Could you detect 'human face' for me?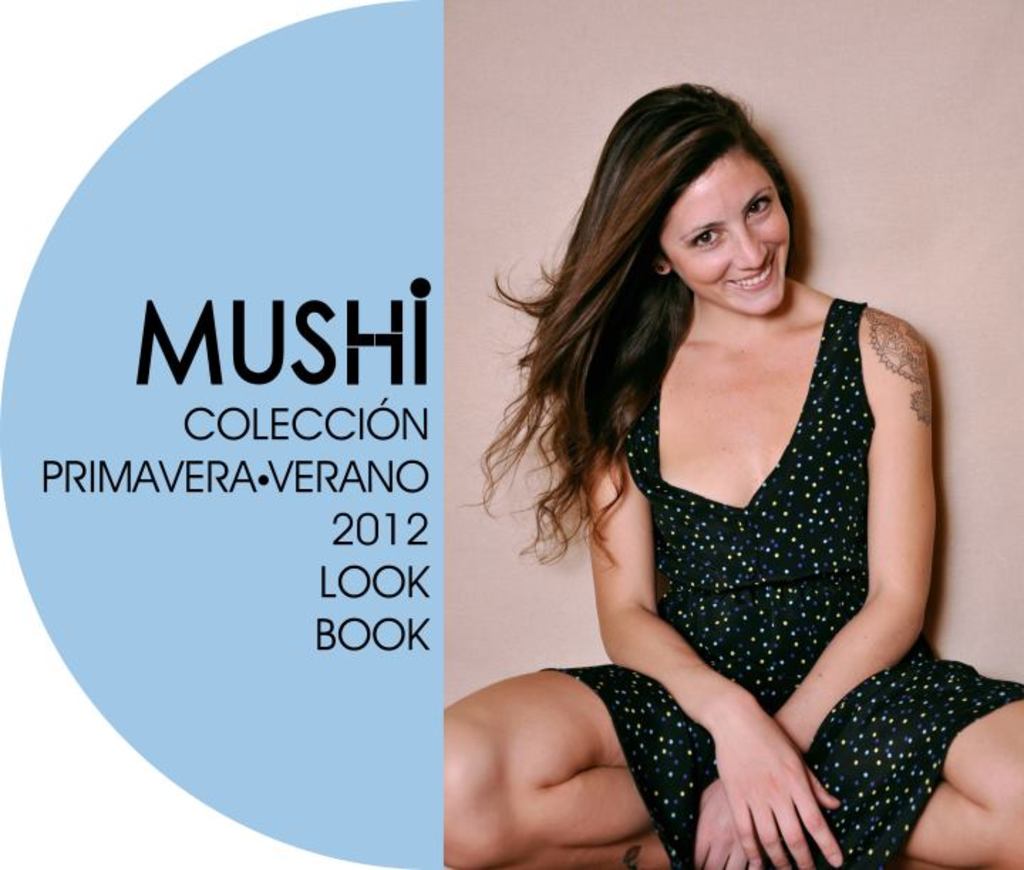
Detection result: bbox=(660, 148, 791, 317).
